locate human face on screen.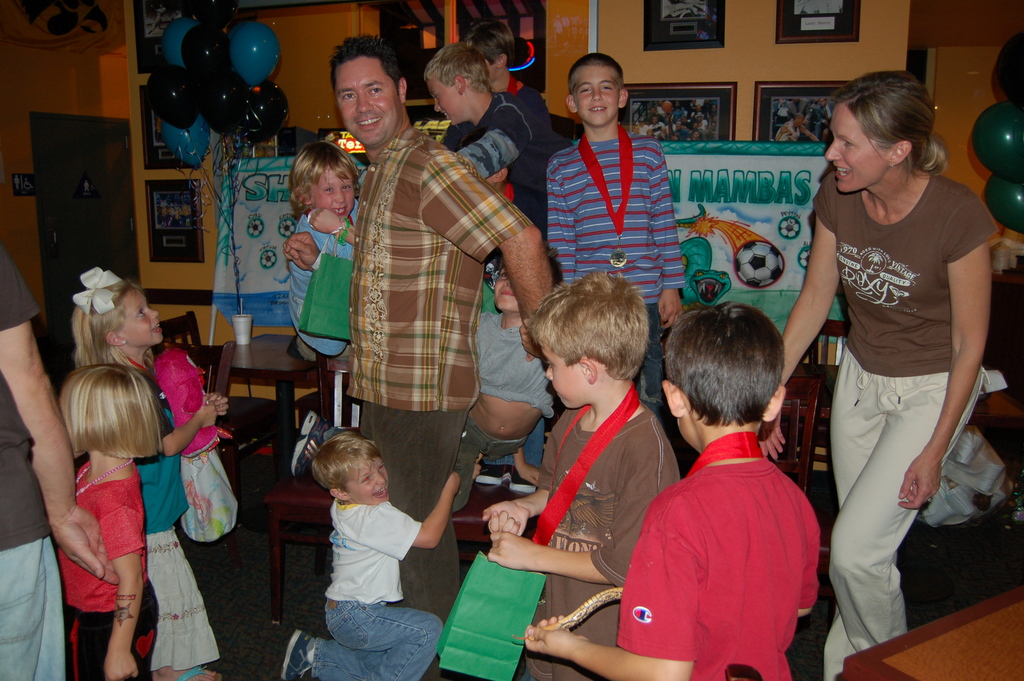
On screen at <bbox>310, 168, 359, 213</bbox>.
